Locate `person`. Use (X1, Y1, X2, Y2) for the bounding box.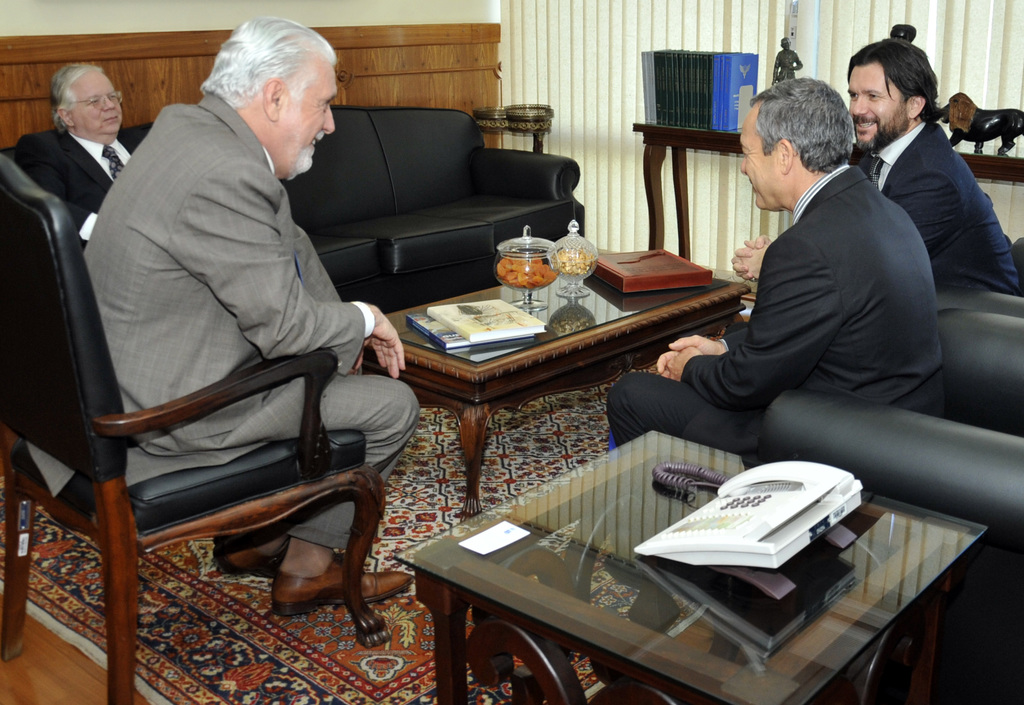
(28, 14, 413, 617).
